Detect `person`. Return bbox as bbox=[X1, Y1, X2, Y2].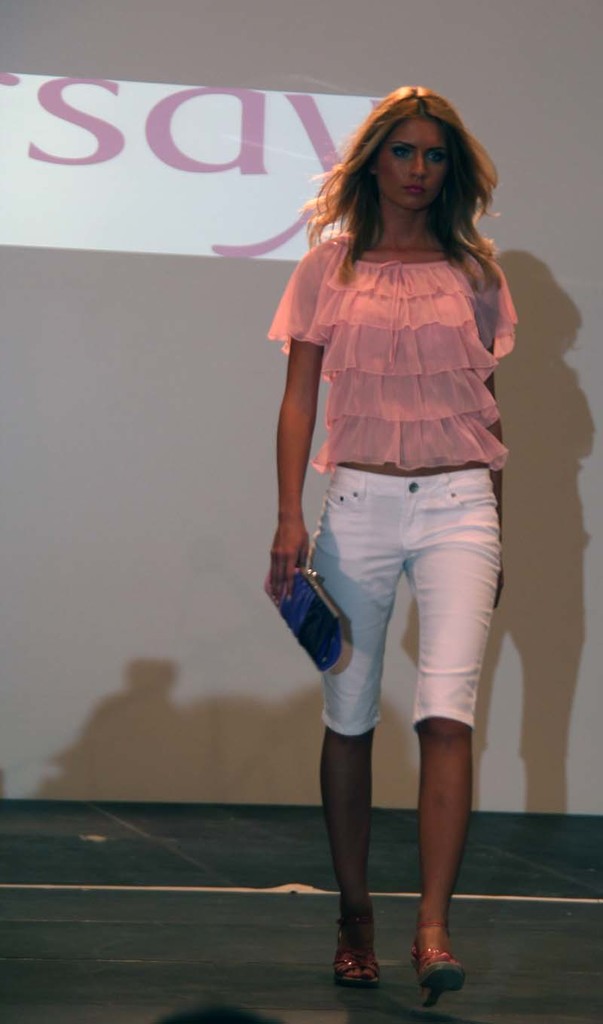
bbox=[254, 88, 509, 1008].
